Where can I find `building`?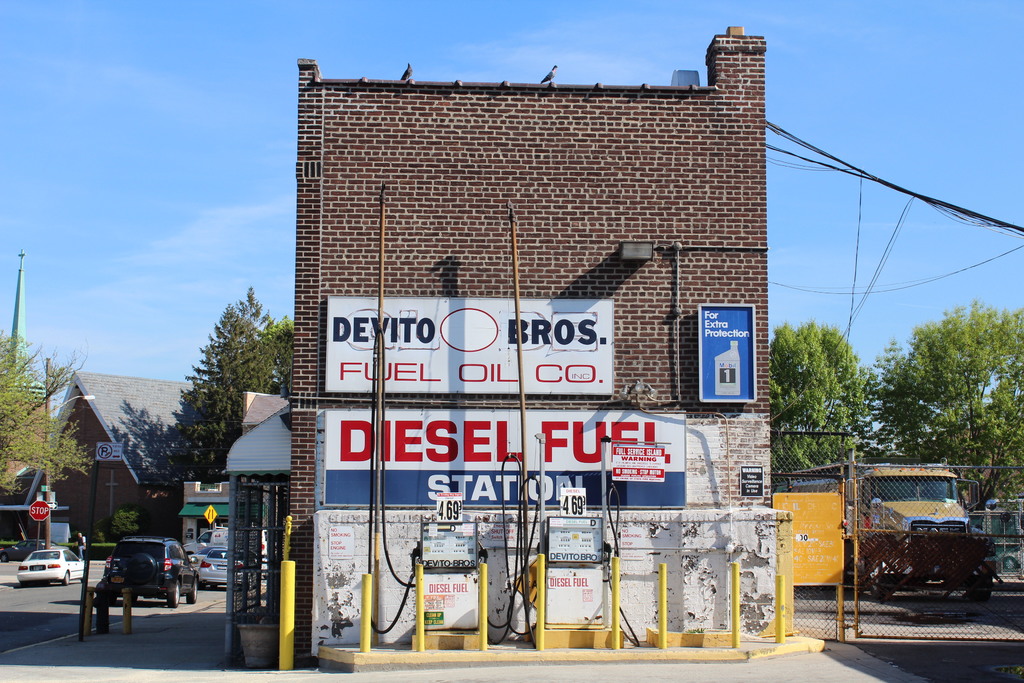
You can find it at [22,375,239,579].
